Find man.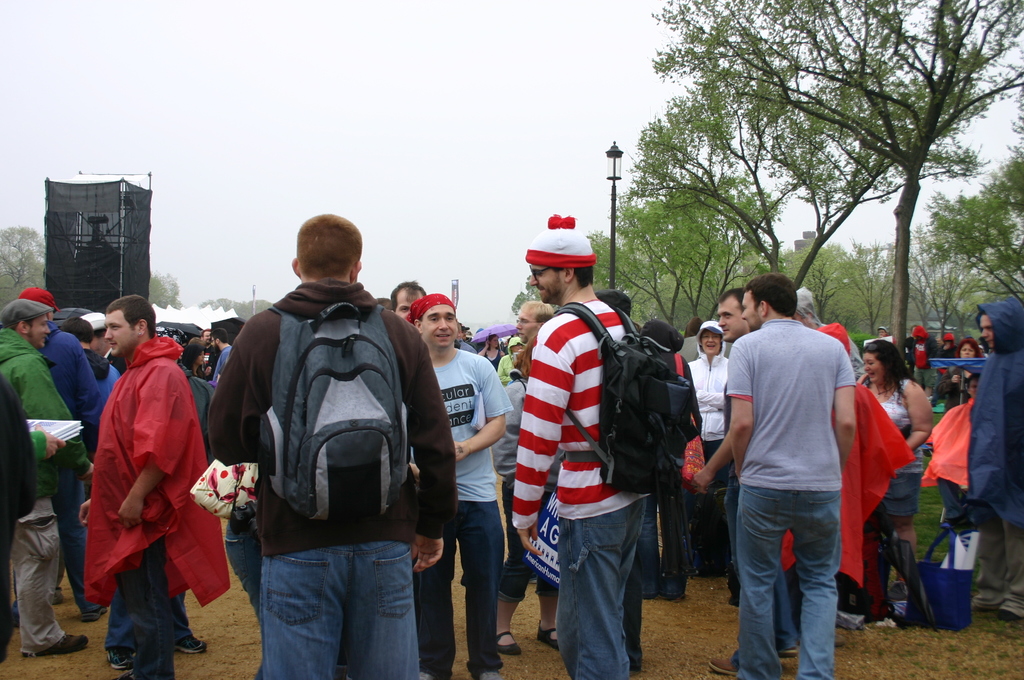
select_region(405, 293, 514, 679).
